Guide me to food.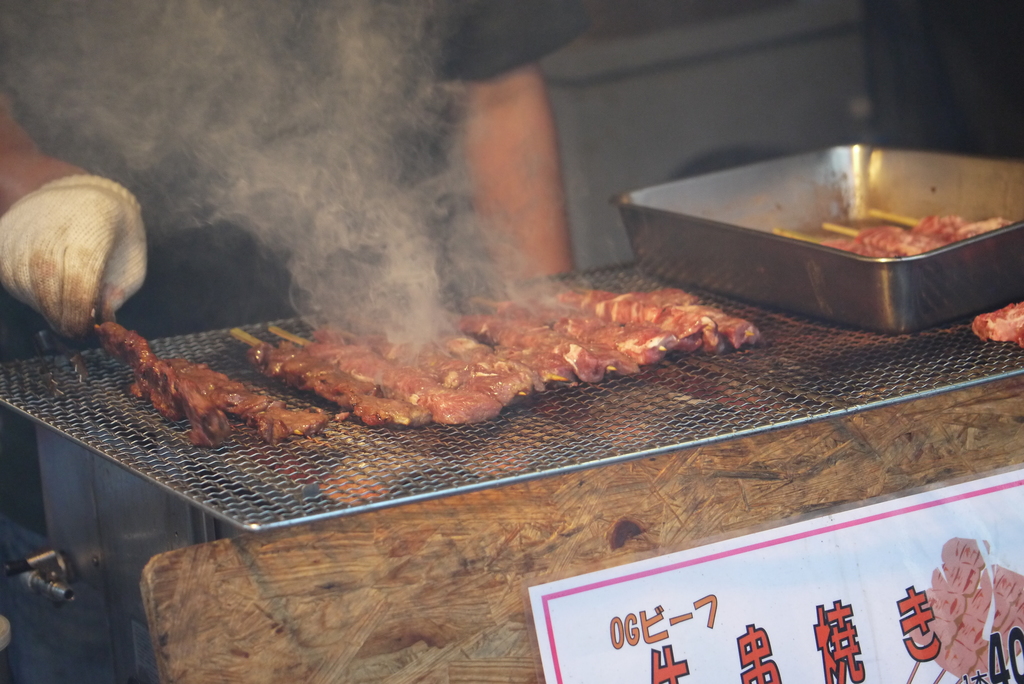
Guidance: [x1=99, y1=323, x2=332, y2=446].
